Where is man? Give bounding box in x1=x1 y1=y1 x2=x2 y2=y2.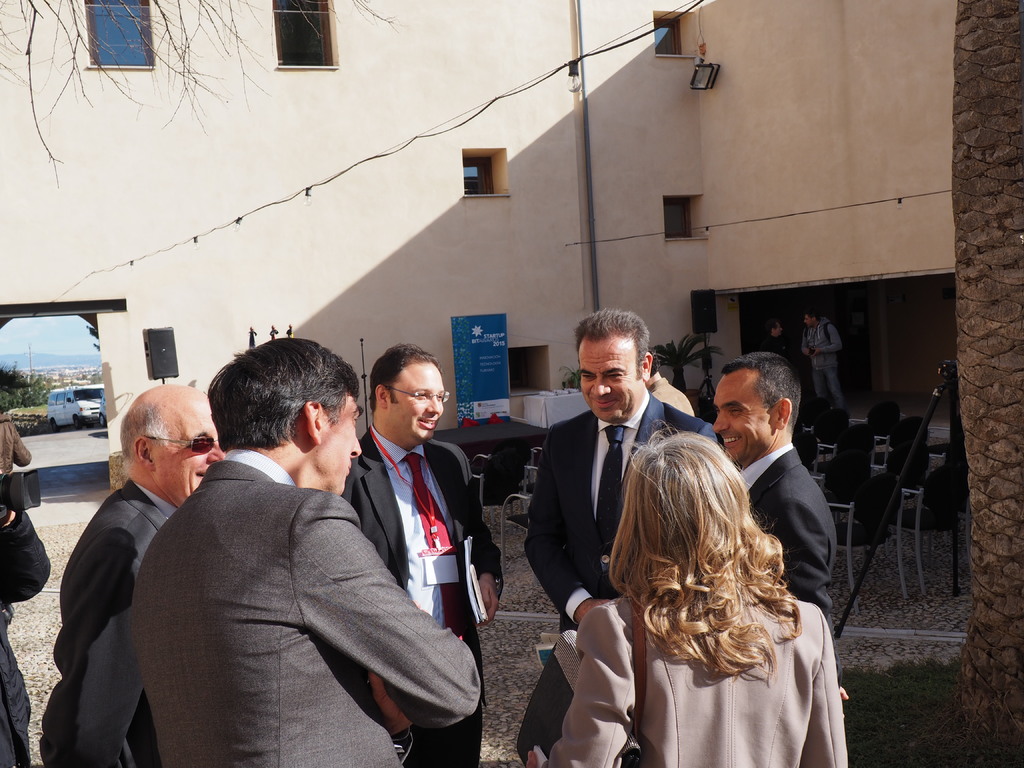
x1=758 y1=318 x2=783 y2=362.
